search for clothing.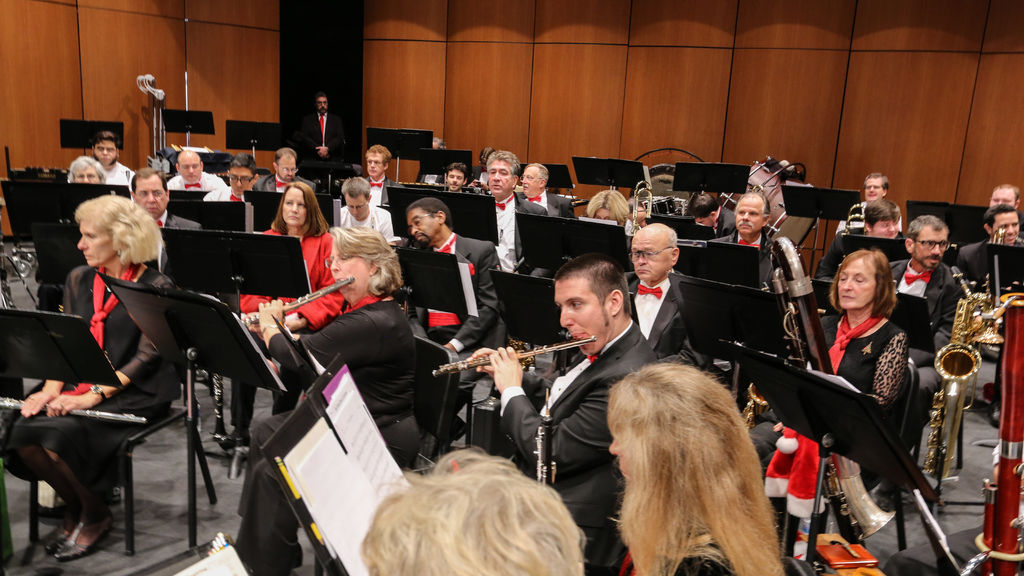
Found at Rect(227, 229, 343, 423).
